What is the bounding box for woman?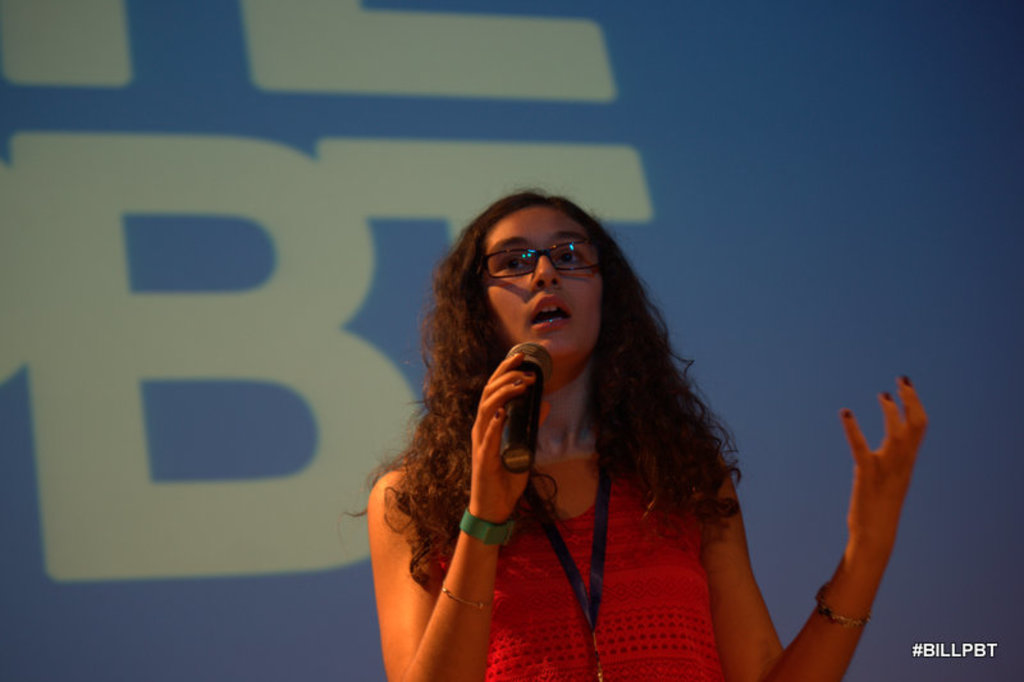
box(365, 188, 769, 681).
